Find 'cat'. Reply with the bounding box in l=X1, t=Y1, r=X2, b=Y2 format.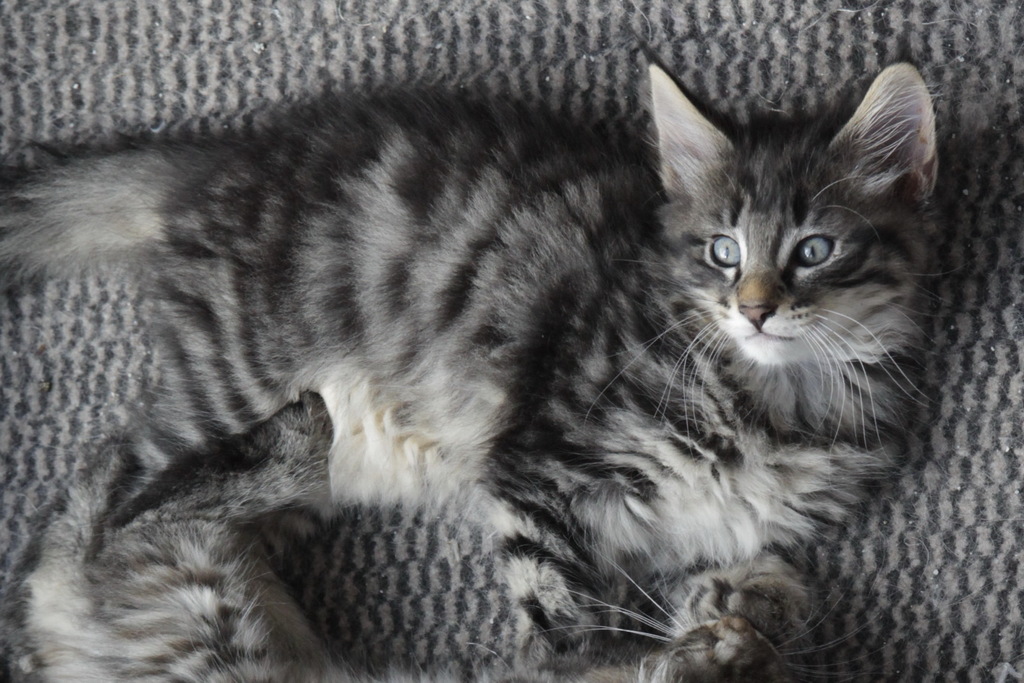
l=0, t=34, r=971, b=656.
